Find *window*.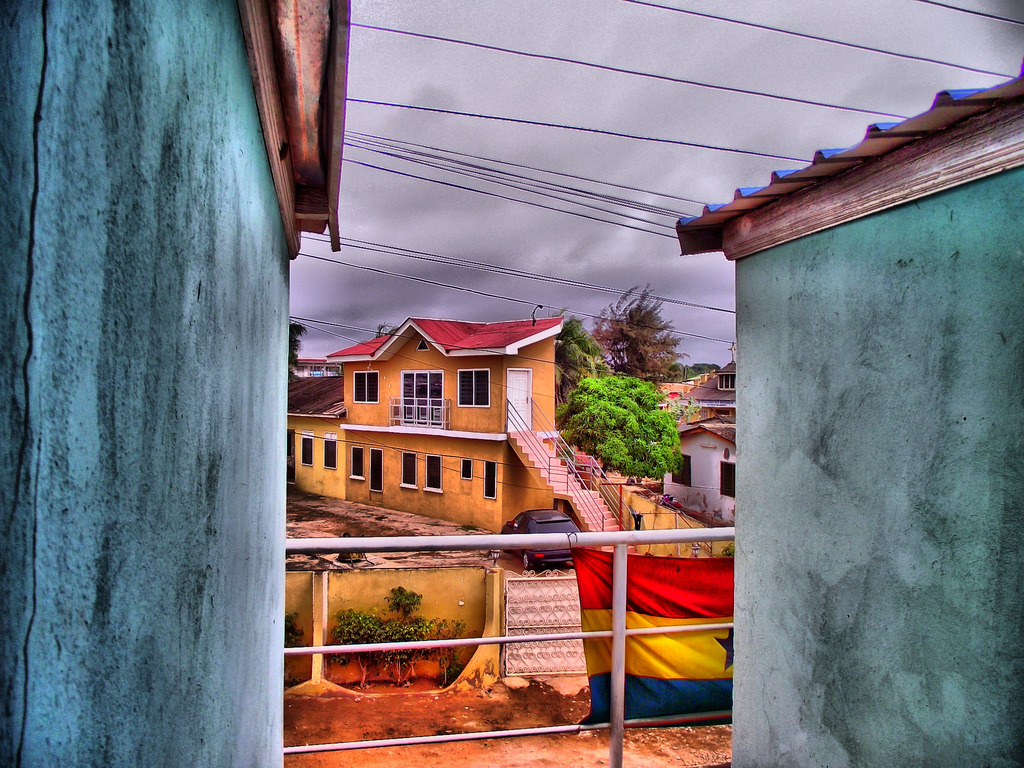
x1=661 y1=450 x2=692 y2=483.
